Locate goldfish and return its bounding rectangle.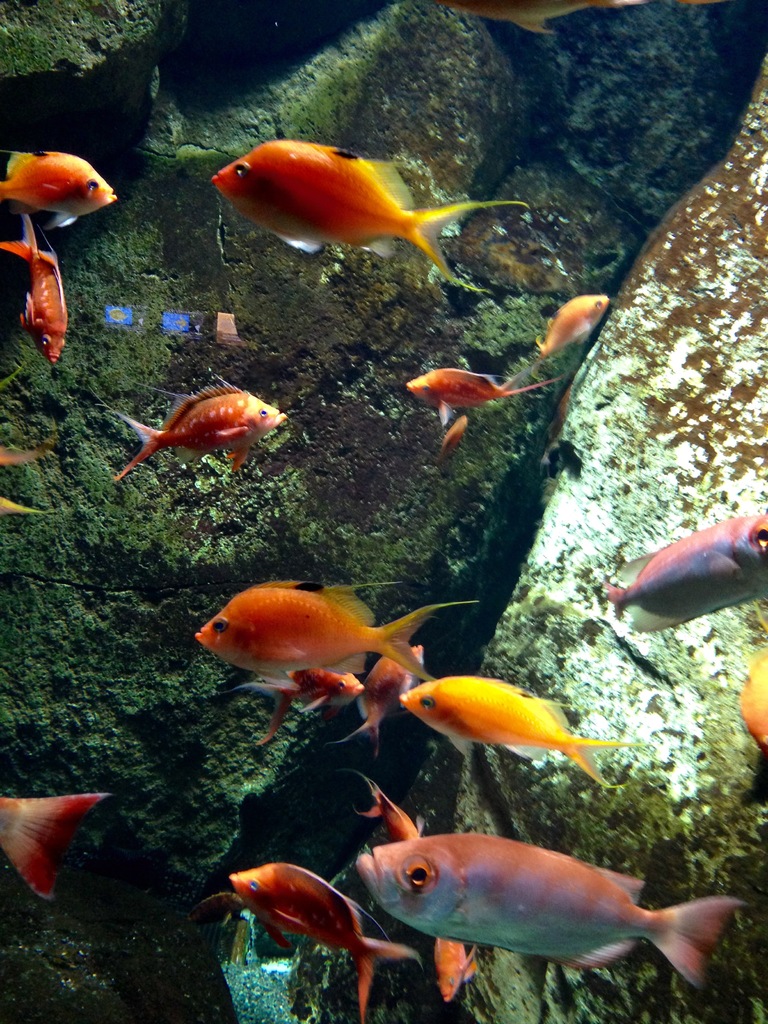
238:659:369:739.
